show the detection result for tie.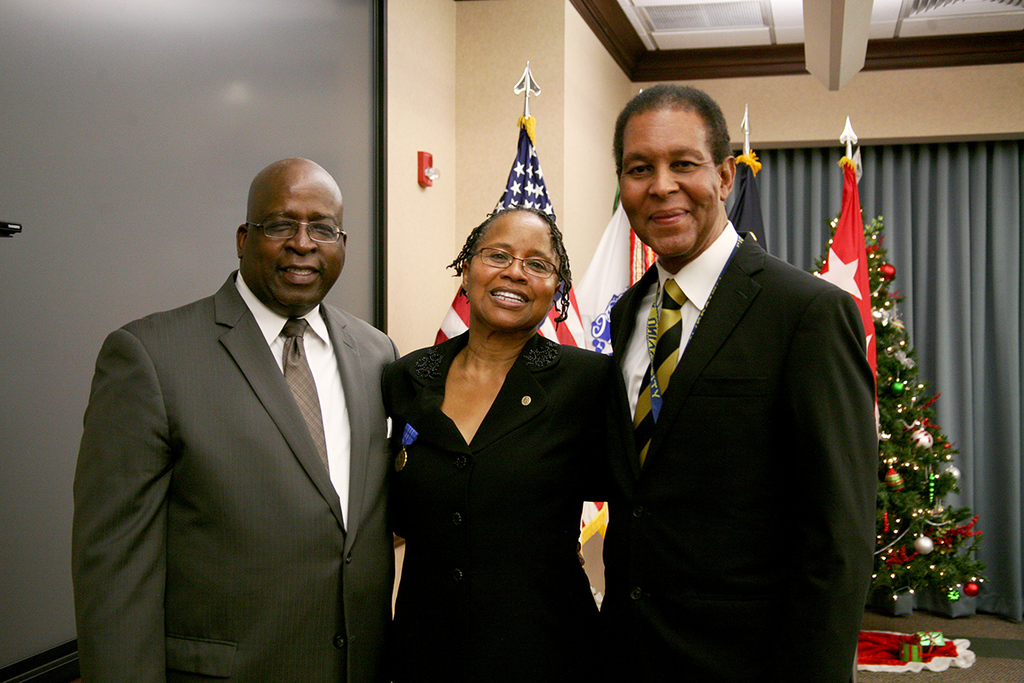
x1=277, y1=316, x2=333, y2=487.
